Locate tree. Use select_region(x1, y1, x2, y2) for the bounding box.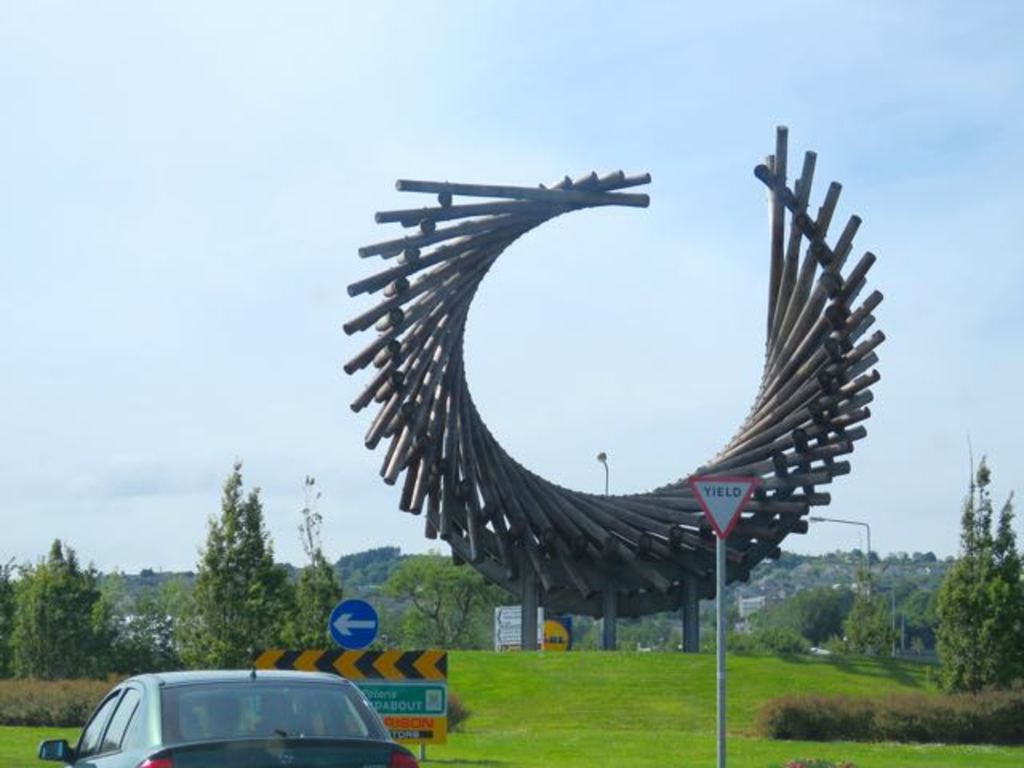
select_region(720, 558, 941, 670).
